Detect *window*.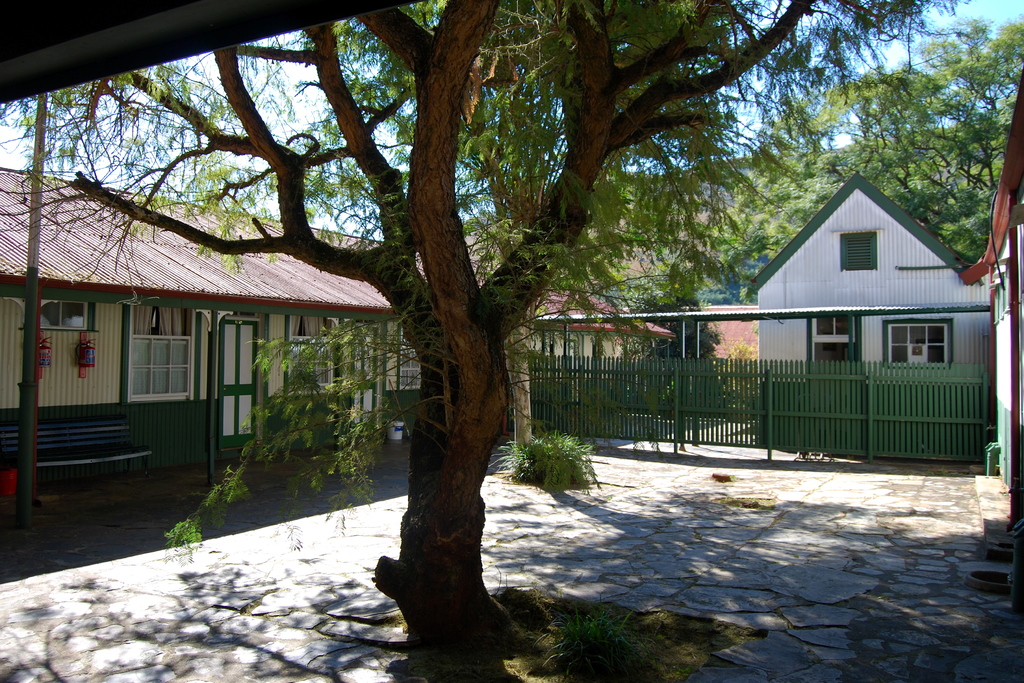
Detected at select_region(39, 306, 93, 333).
